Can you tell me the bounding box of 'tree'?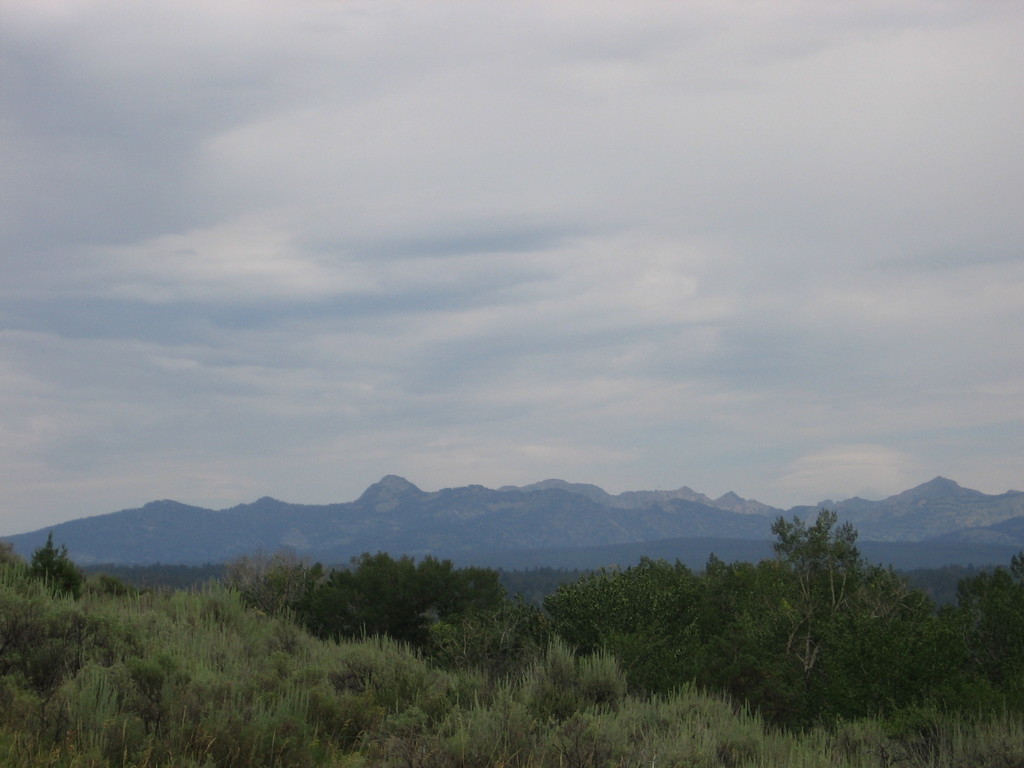
26/532/91/603.
